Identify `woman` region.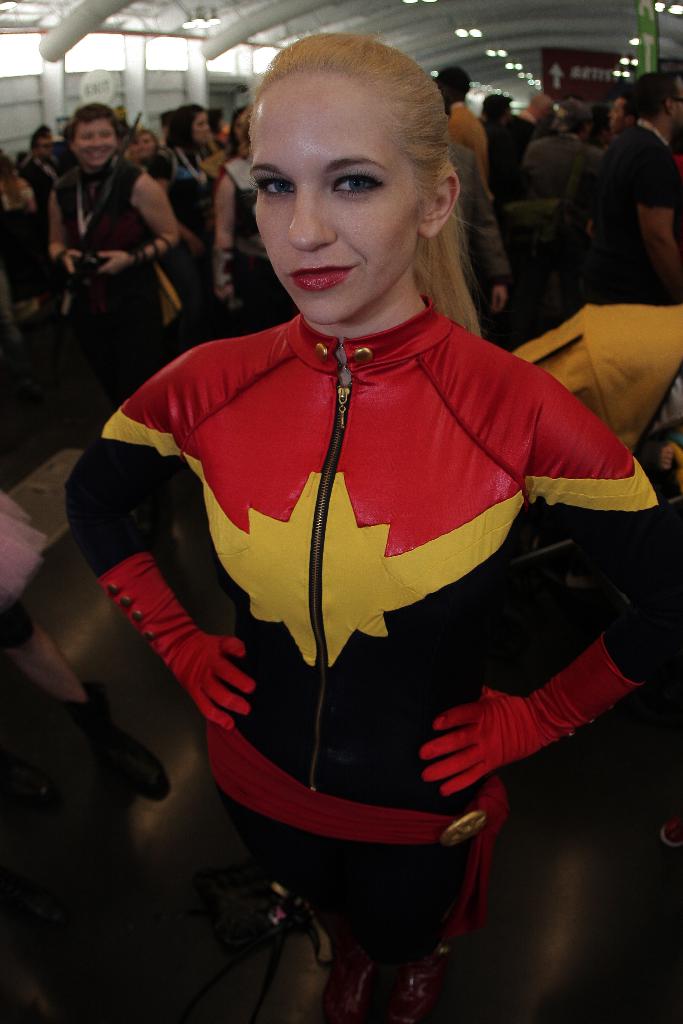
Region: locate(202, 121, 286, 336).
